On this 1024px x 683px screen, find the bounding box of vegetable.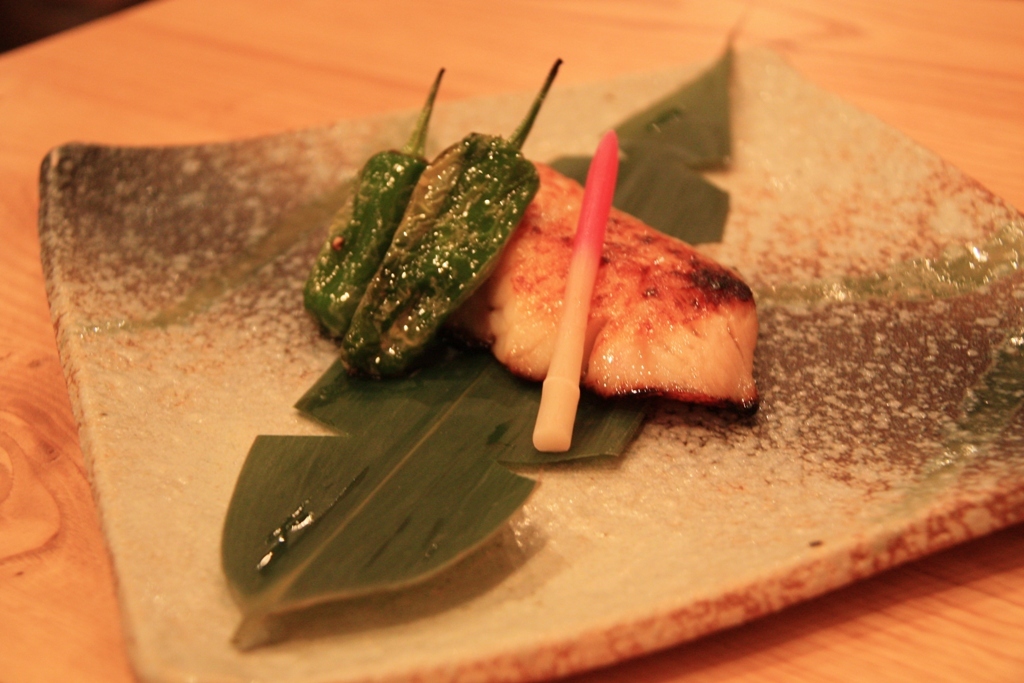
Bounding box: [334,56,561,381].
